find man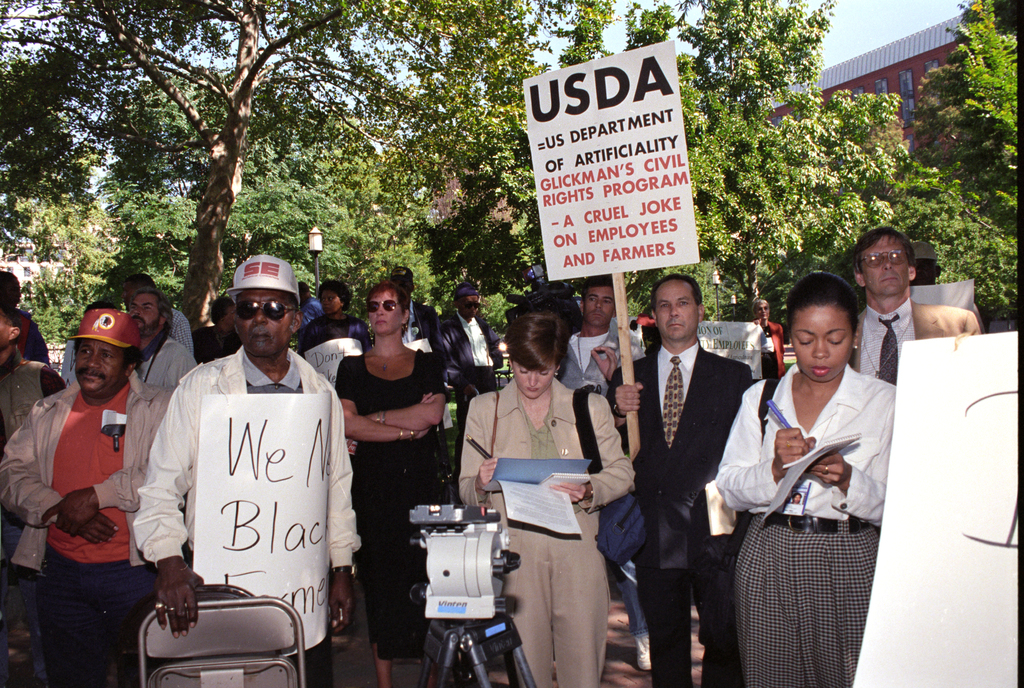
bbox=[433, 284, 508, 464]
